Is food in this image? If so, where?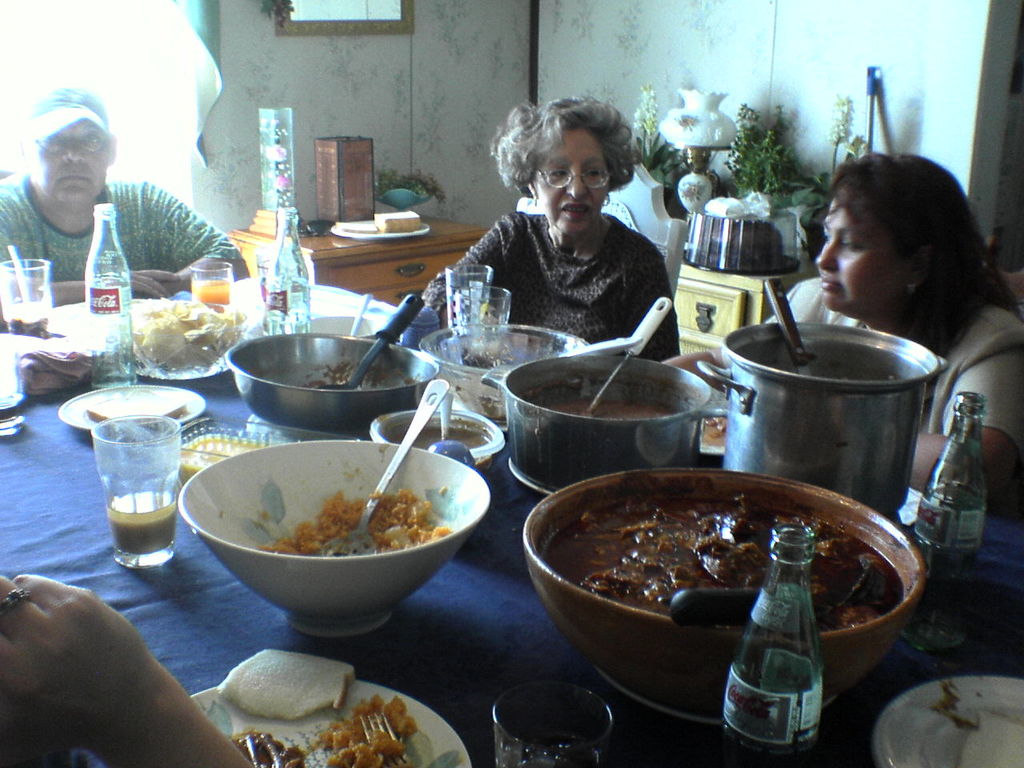
Yes, at (387, 424, 489, 454).
